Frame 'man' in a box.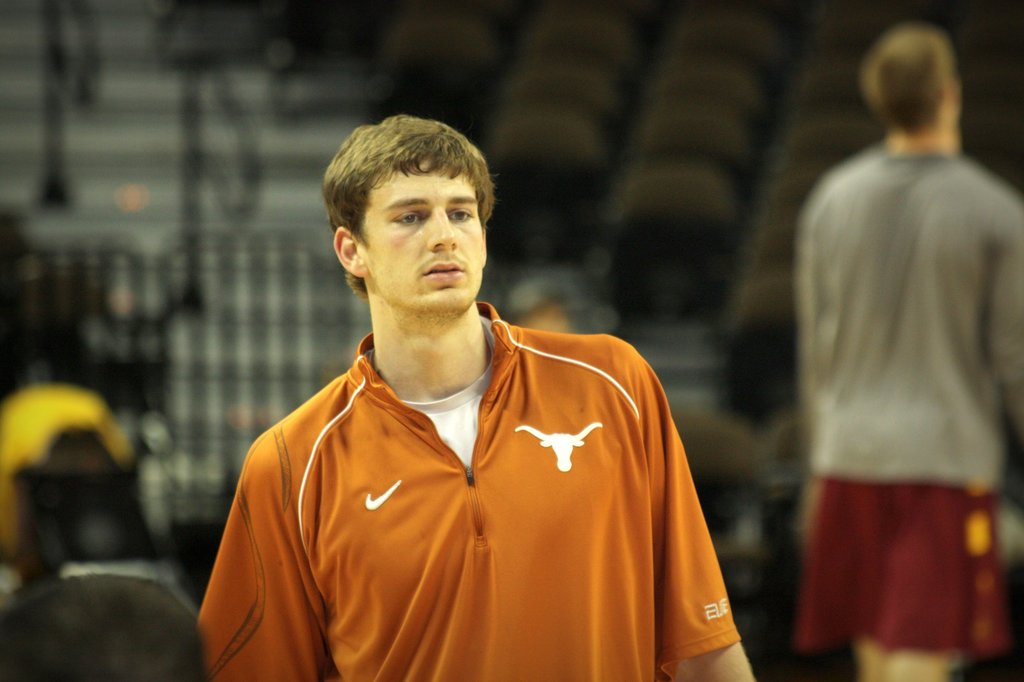
(x1=801, y1=26, x2=1023, y2=681).
